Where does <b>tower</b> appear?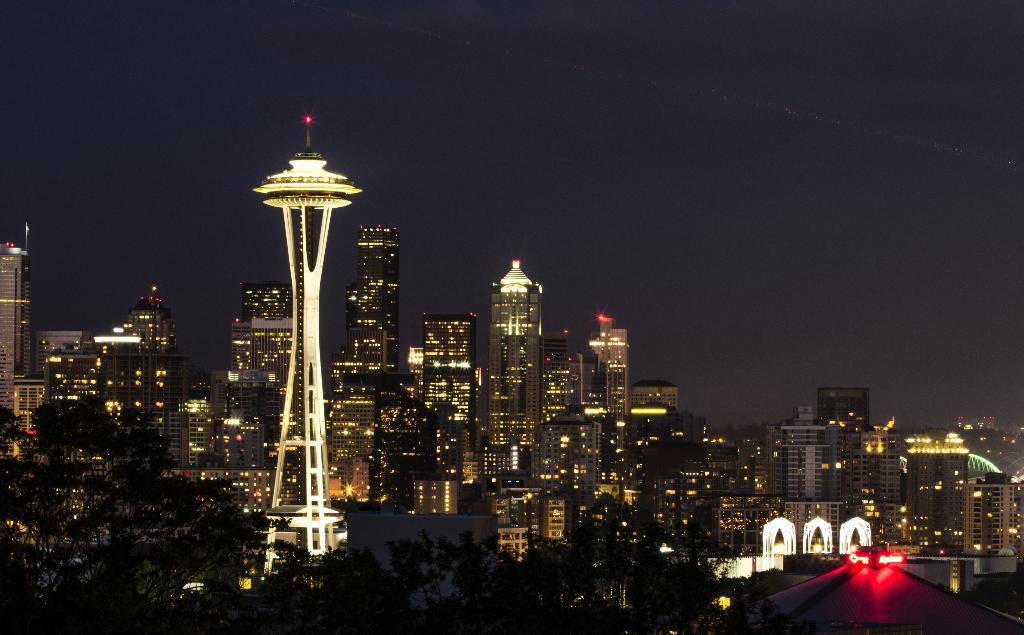
Appears at [x1=0, y1=227, x2=36, y2=418].
